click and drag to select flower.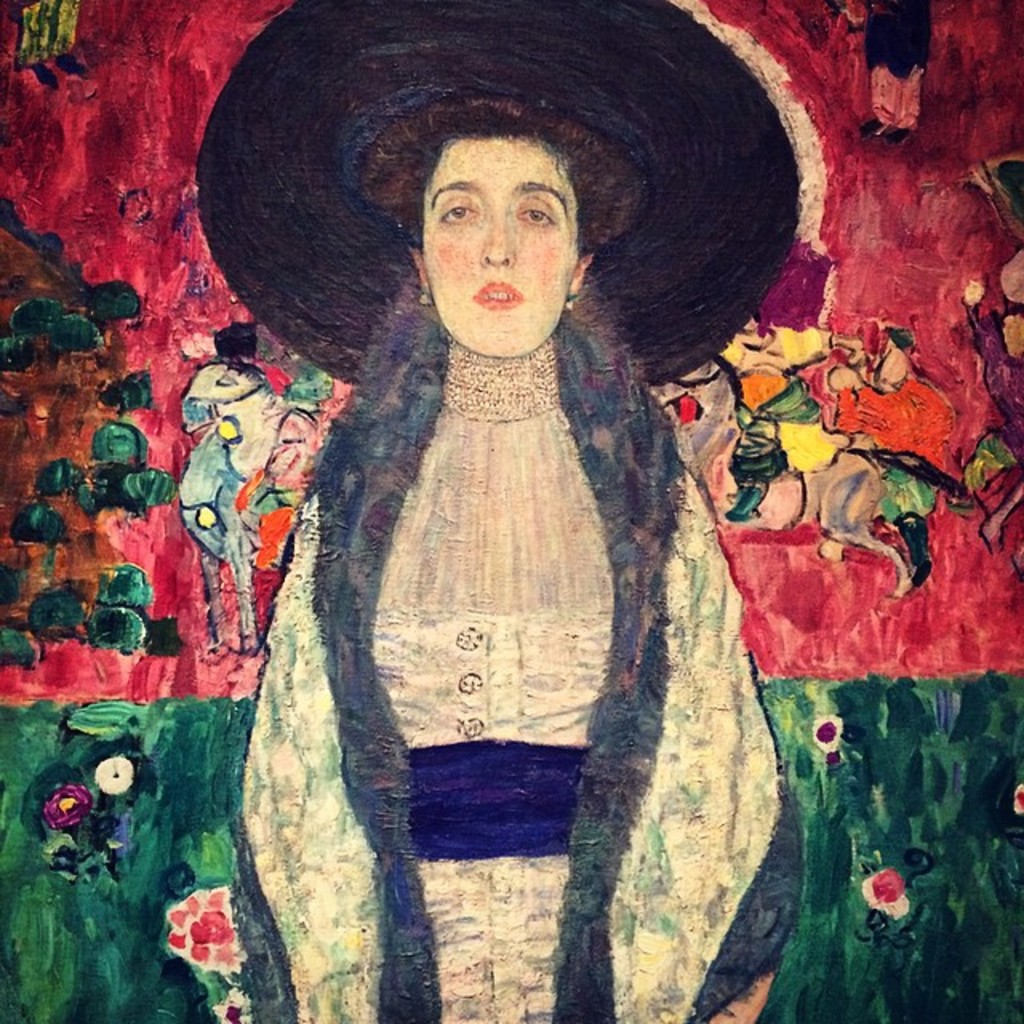
Selection: box(813, 707, 846, 757).
